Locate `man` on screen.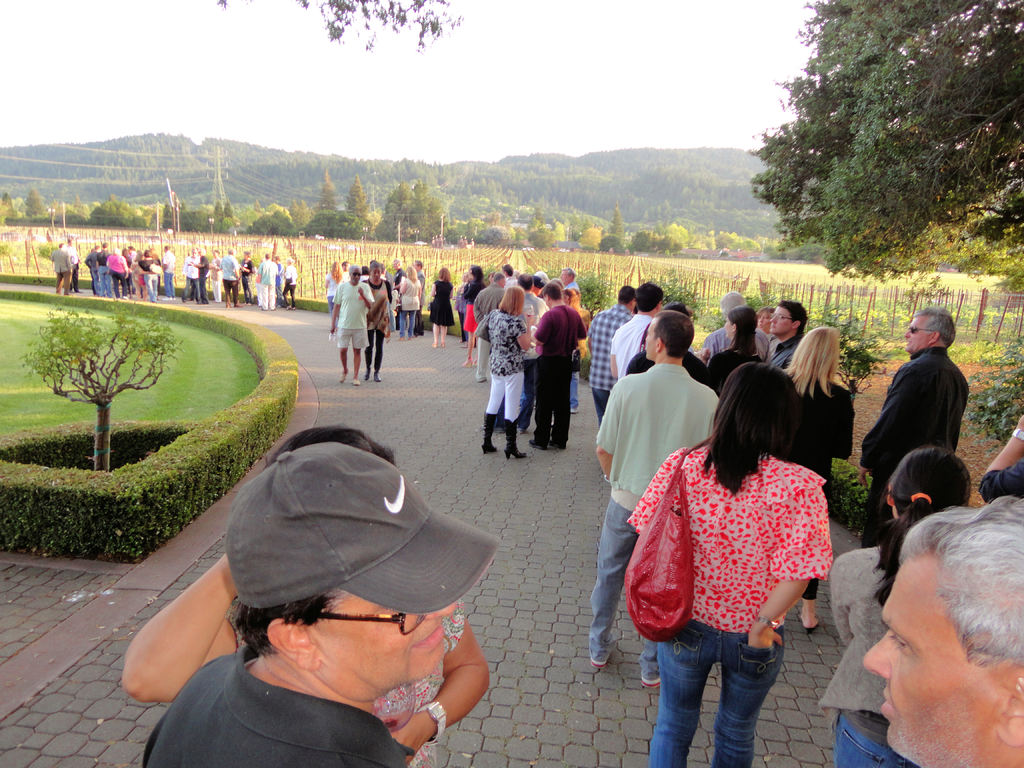
On screen at pyautogui.locateOnScreen(411, 260, 426, 333).
